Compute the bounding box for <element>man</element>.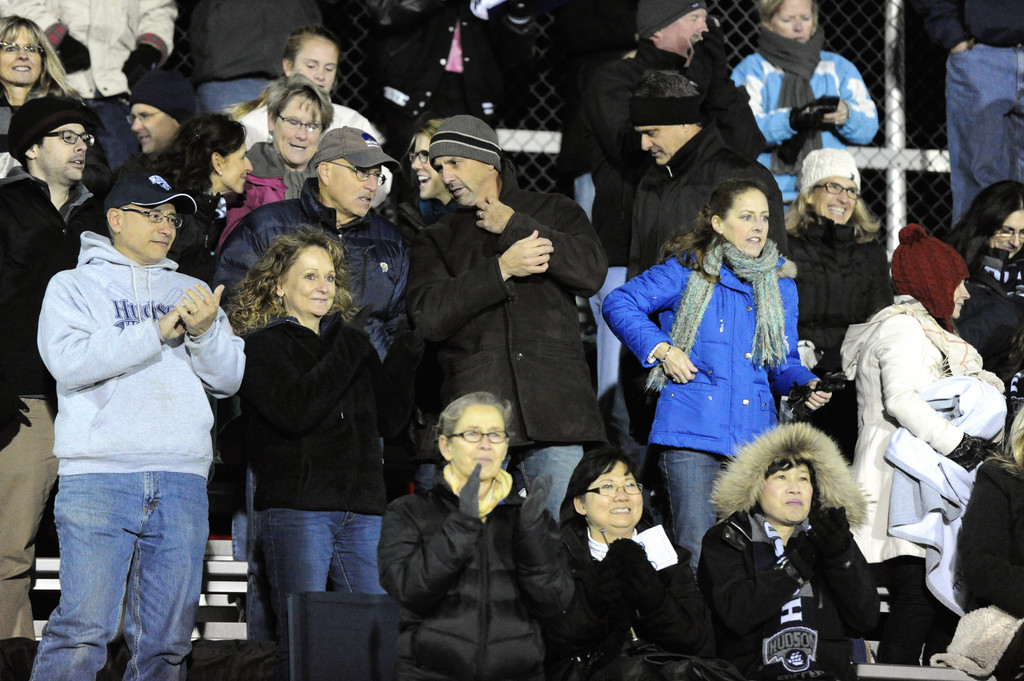
<bbox>0, 101, 109, 645</bbox>.
